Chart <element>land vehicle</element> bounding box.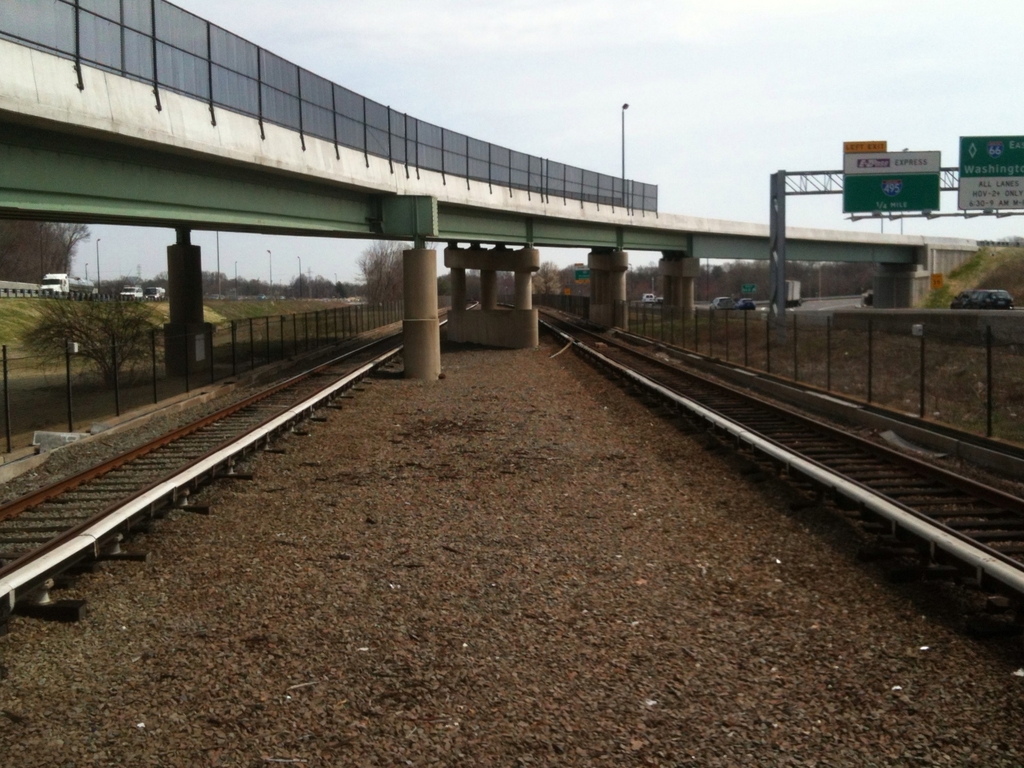
Charted: 785,278,804,302.
